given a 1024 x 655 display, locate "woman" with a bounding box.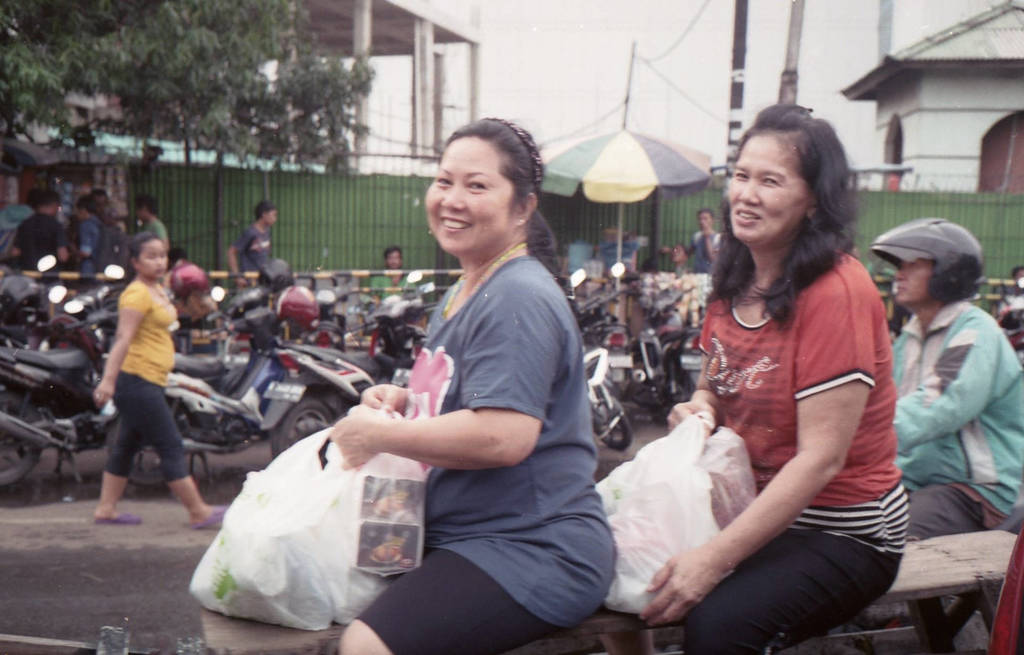
Located: <bbox>295, 136, 609, 642</bbox>.
